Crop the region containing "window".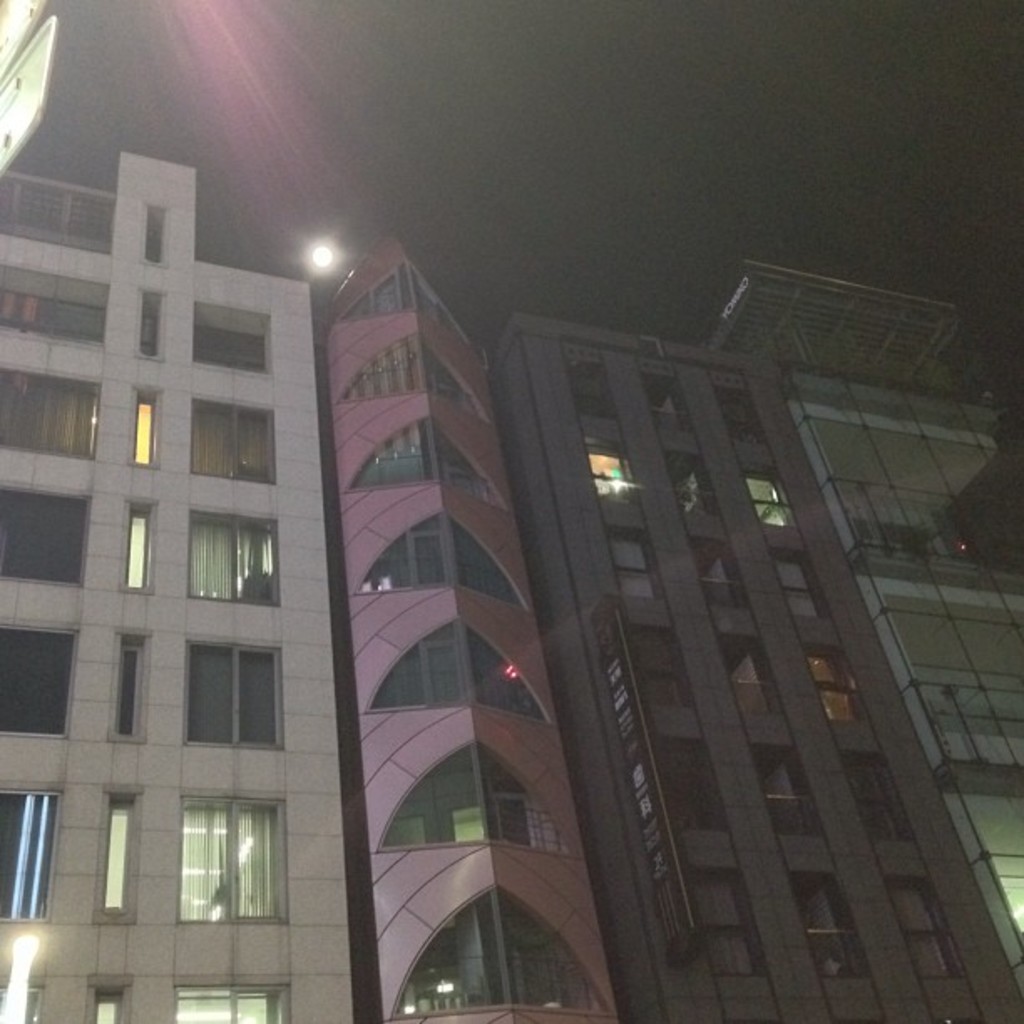
Crop region: 186,407,278,489.
